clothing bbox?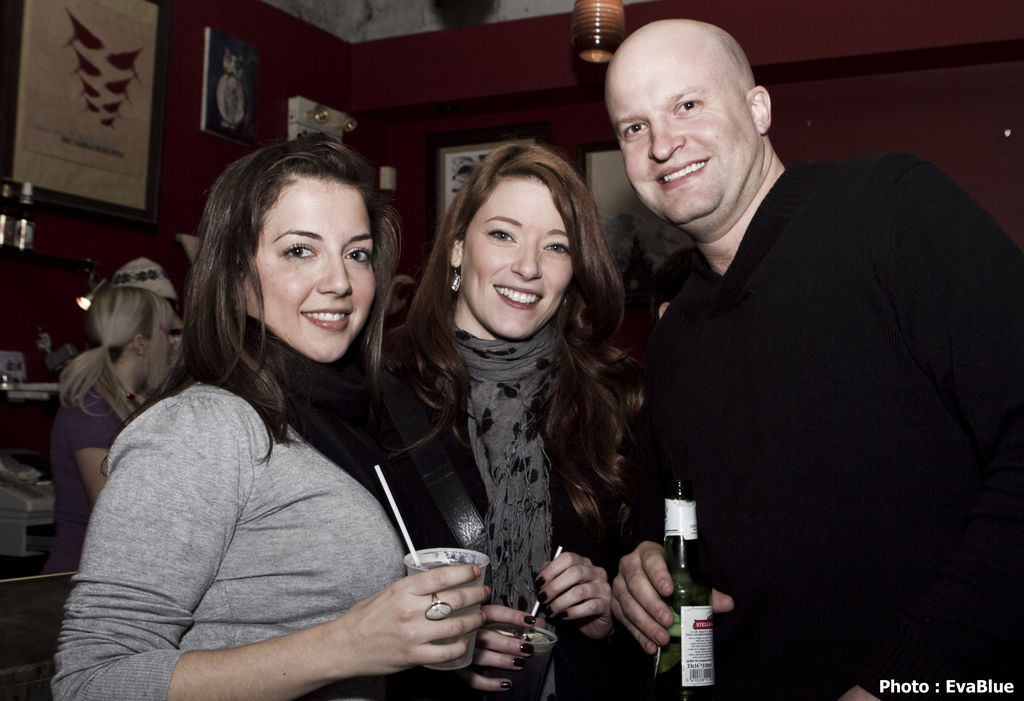
358, 316, 621, 700
